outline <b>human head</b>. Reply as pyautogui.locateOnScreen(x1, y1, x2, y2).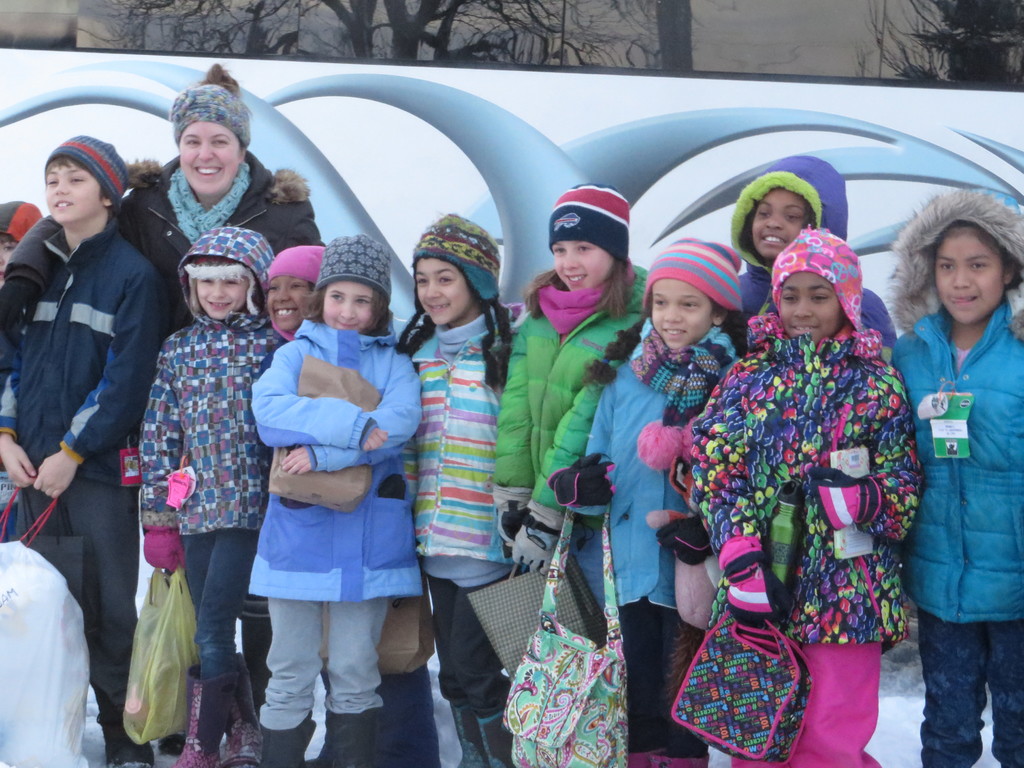
pyautogui.locateOnScreen(648, 234, 735, 348).
